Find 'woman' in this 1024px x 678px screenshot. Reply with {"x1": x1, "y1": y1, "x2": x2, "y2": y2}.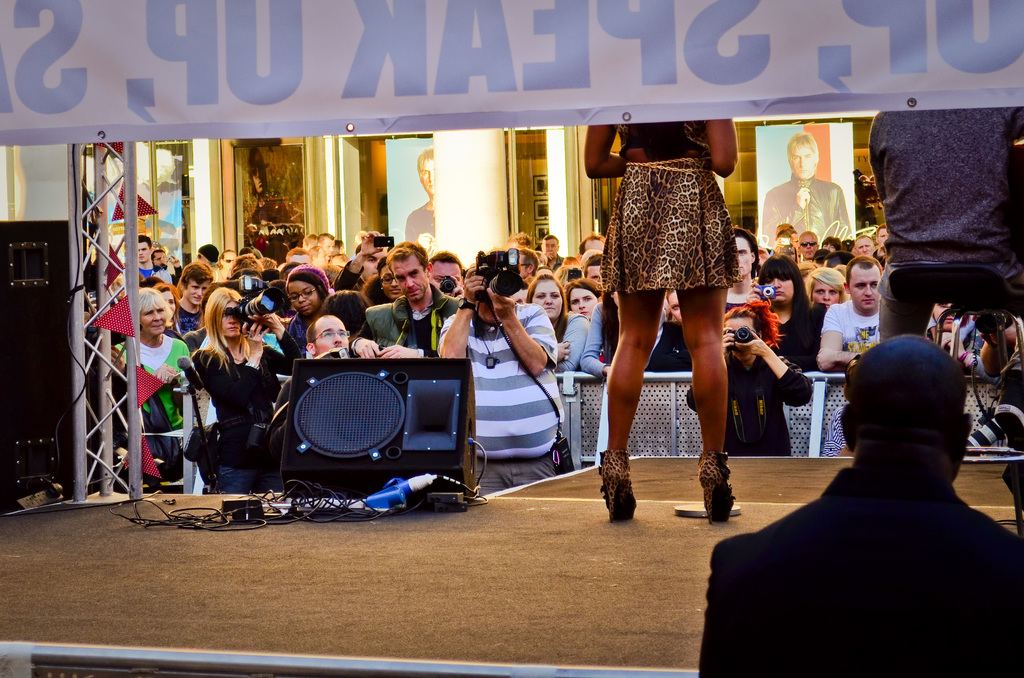
{"x1": 325, "y1": 287, "x2": 375, "y2": 344}.
